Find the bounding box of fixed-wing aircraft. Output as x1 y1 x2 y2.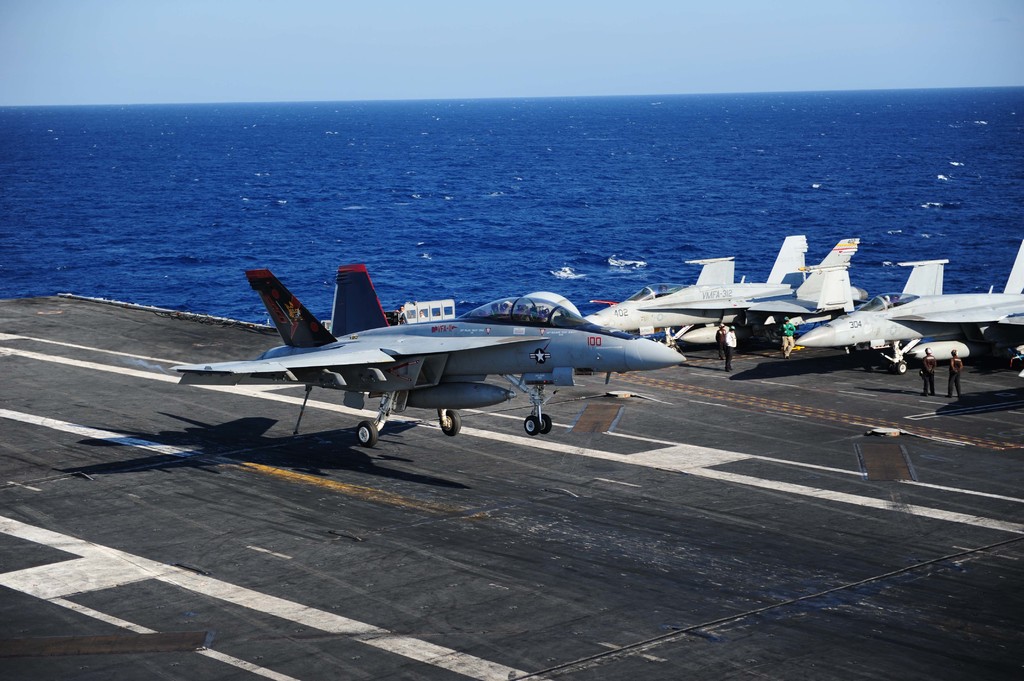
796 238 1023 374.
